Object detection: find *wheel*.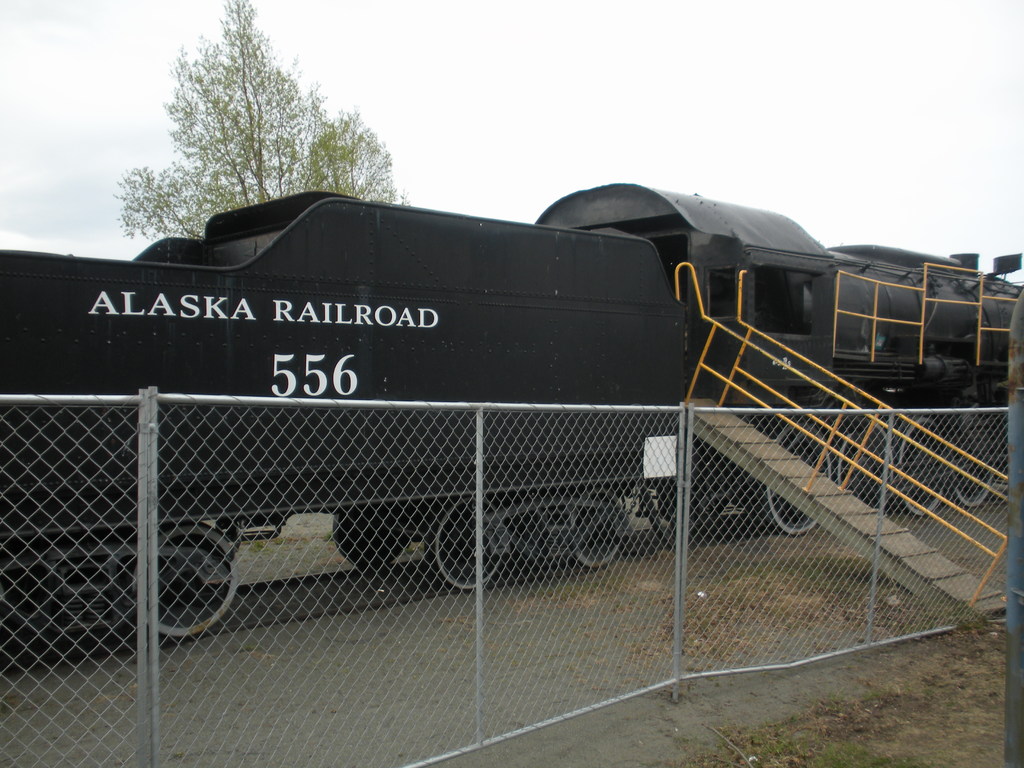
{"left": 948, "top": 413, "right": 997, "bottom": 515}.
